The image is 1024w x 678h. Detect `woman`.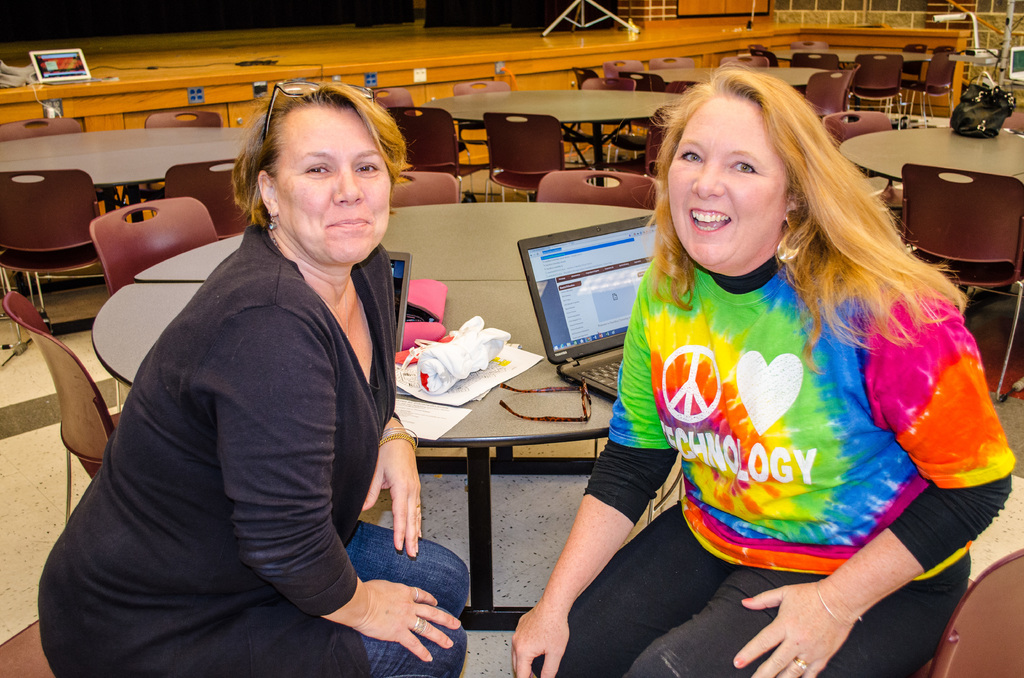
Detection: [x1=587, y1=80, x2=1021, y2=567].
